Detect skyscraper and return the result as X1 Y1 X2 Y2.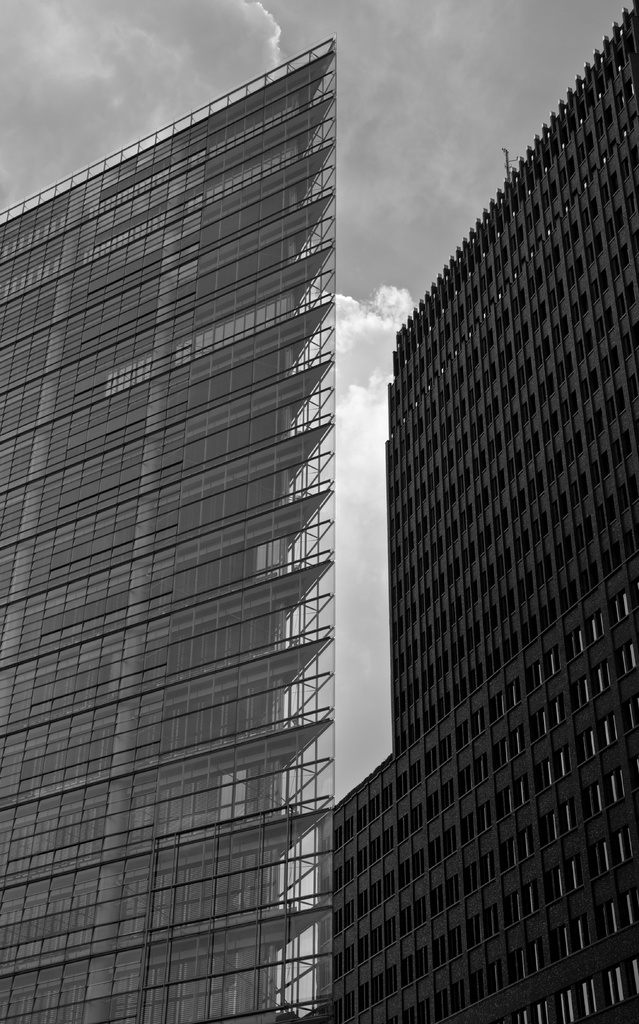
310 0 638 1023.
